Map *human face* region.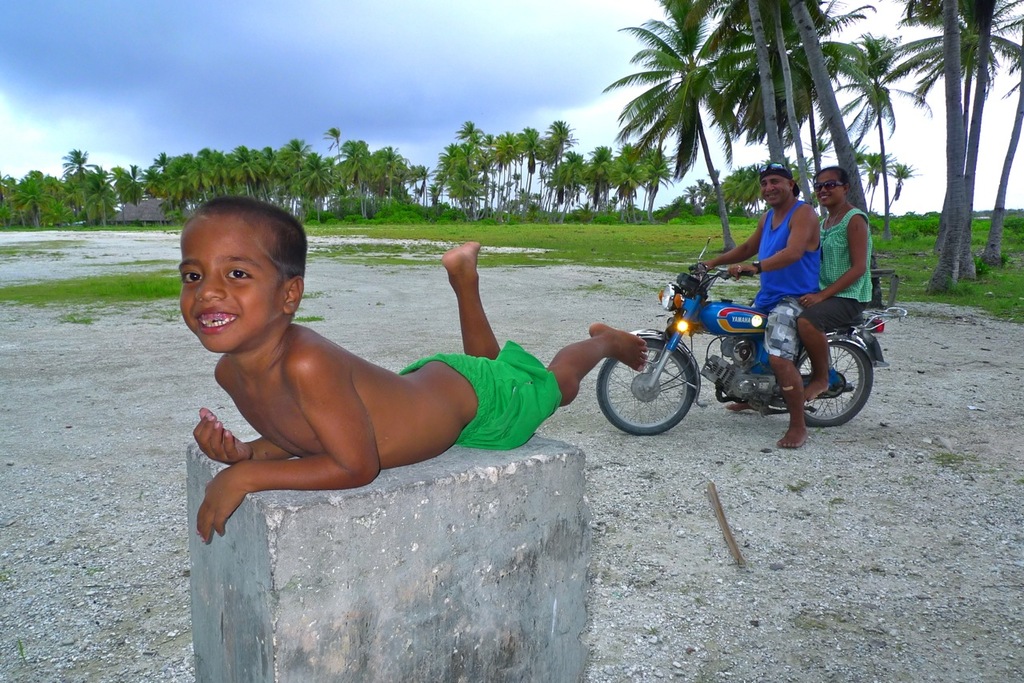
Mapped to region(760, 174, 792, 211).
